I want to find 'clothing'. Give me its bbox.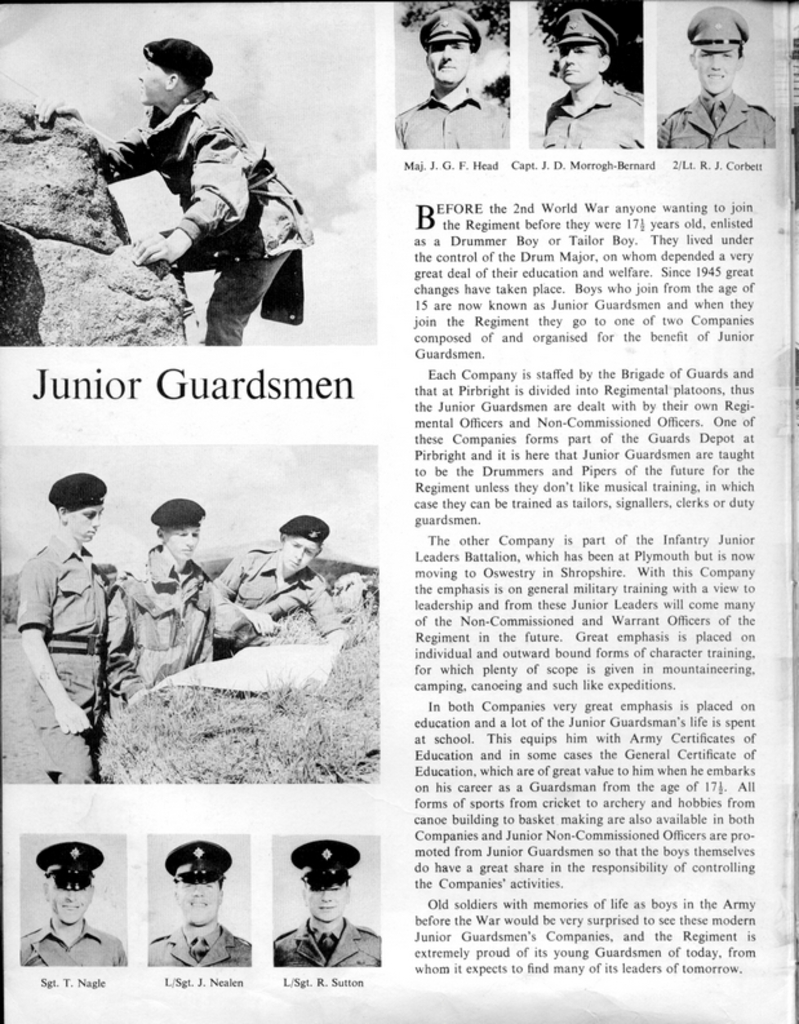
locate(391, 89, 512, 150).
